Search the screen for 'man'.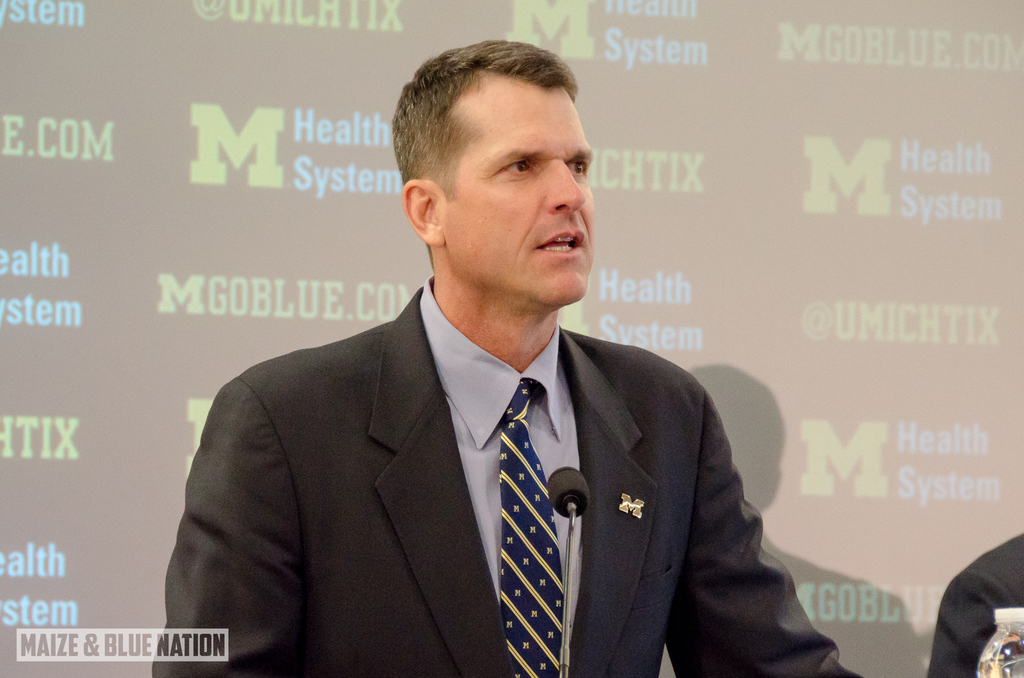
Found at (164, 77, 813, 663).
